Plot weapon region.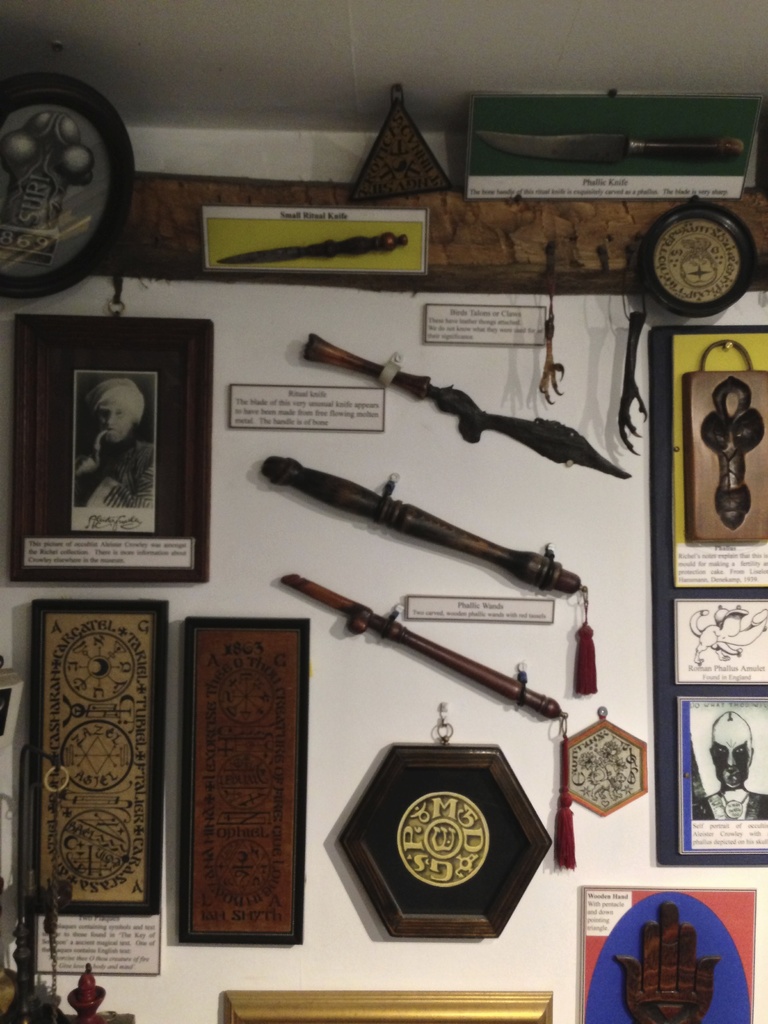
Plotted at 302,333,636,483.
